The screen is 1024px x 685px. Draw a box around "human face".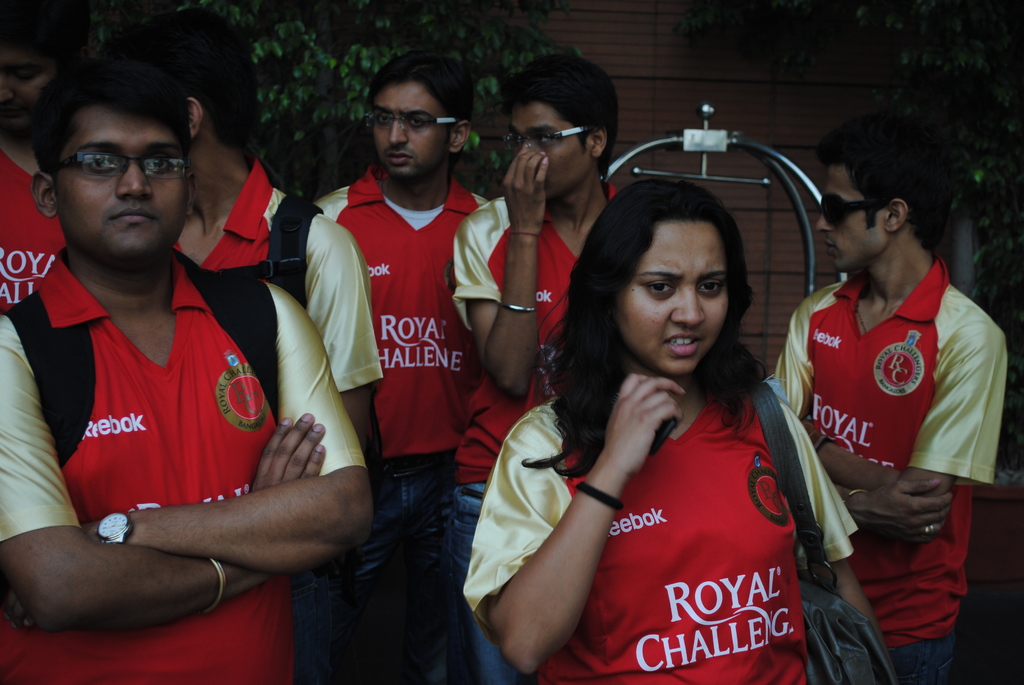
[625, 214, 725, 377].
